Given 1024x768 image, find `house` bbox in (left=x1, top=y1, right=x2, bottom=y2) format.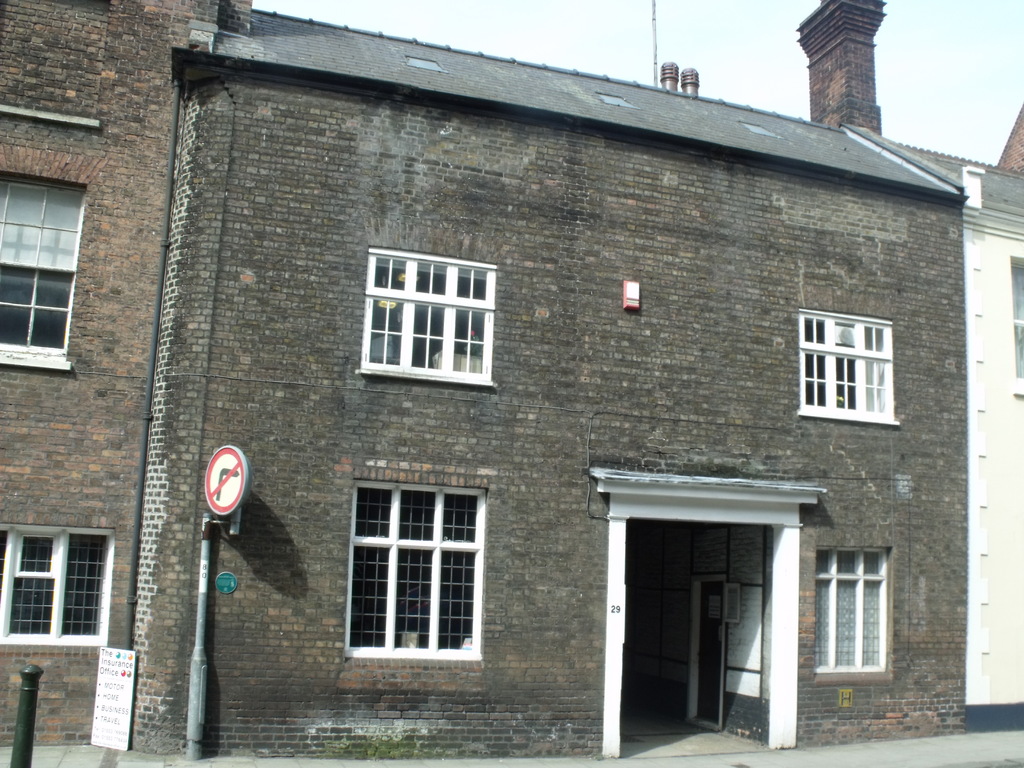
(left=0, top=0, right=221, bottom=767).
